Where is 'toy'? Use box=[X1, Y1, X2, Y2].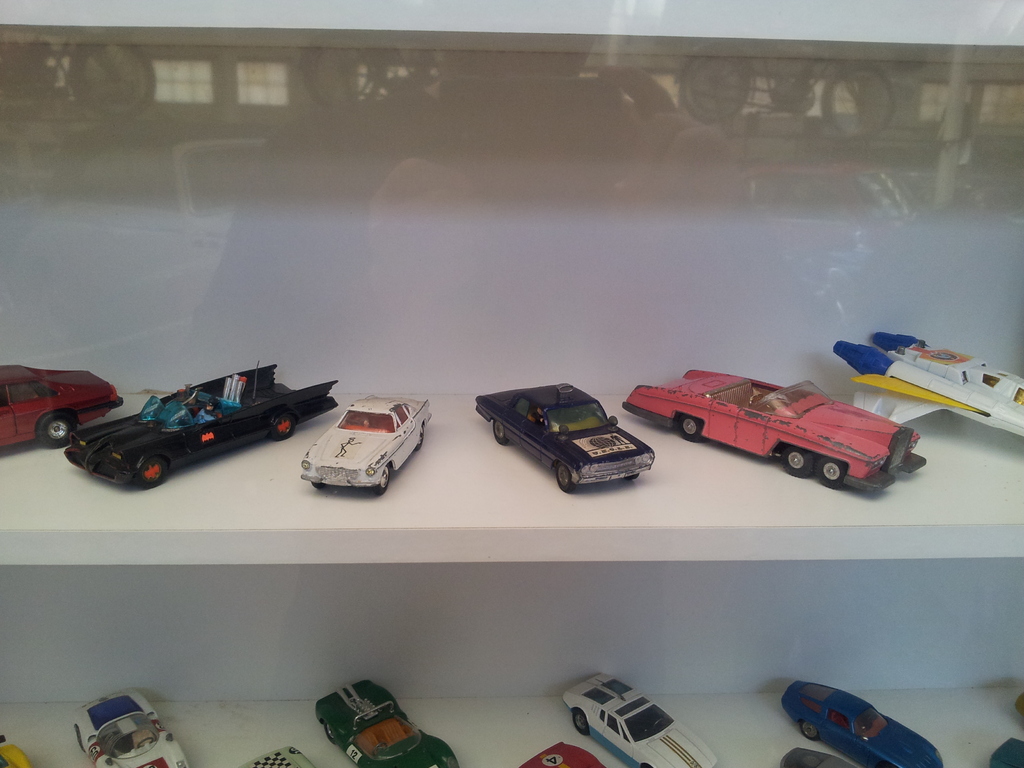
box=[41, 367, 321, 484].
